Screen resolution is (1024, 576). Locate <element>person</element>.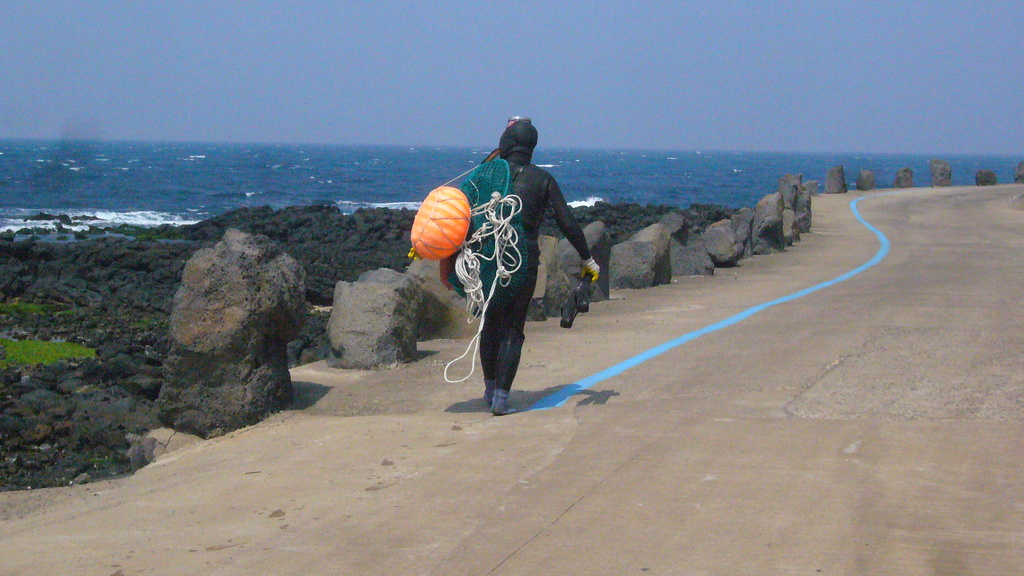
<box>432,120,584,417</box>.
